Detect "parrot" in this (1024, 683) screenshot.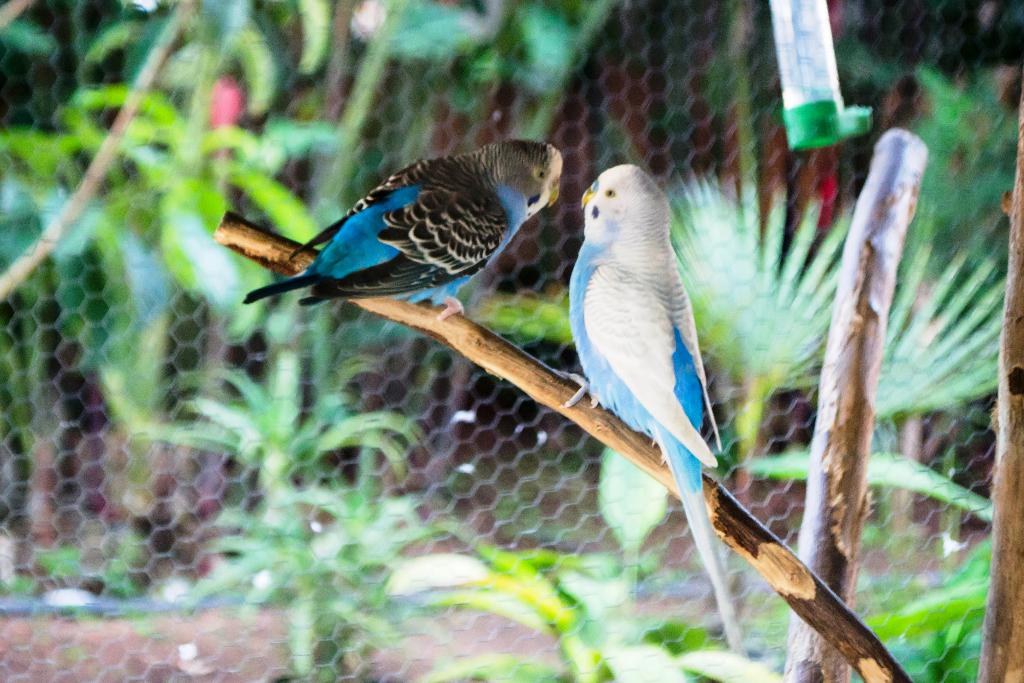
Detection: 232/133/570/330.
